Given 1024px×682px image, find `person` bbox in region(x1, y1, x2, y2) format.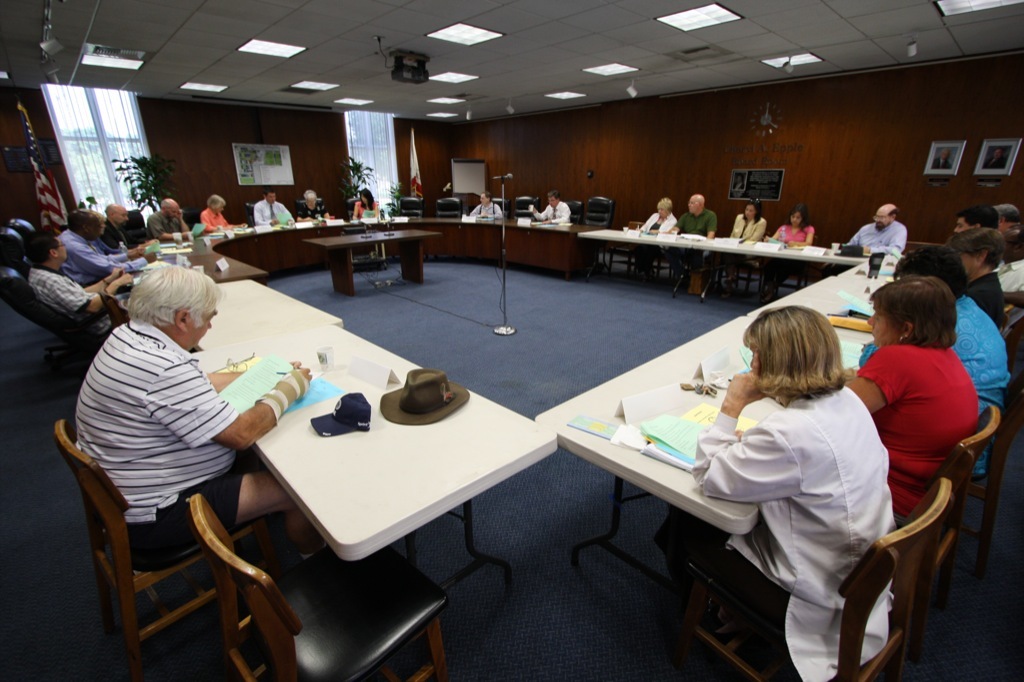
region(821, 280, 962, 517).
